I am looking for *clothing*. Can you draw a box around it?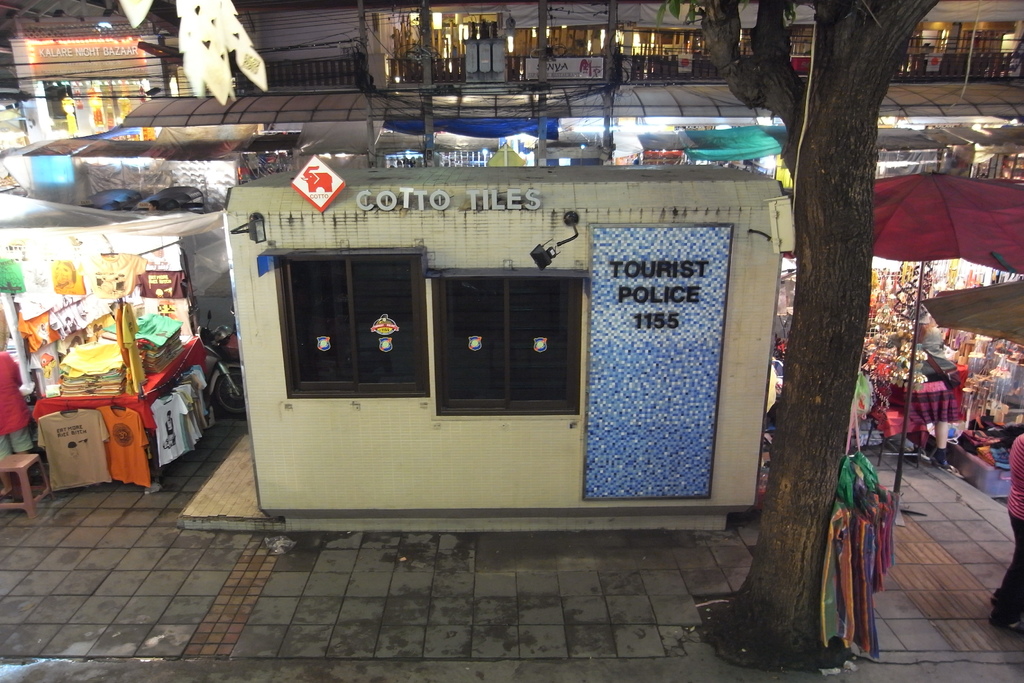
Sure, the bounding box is bbox=[179, 365, 211, 432].
